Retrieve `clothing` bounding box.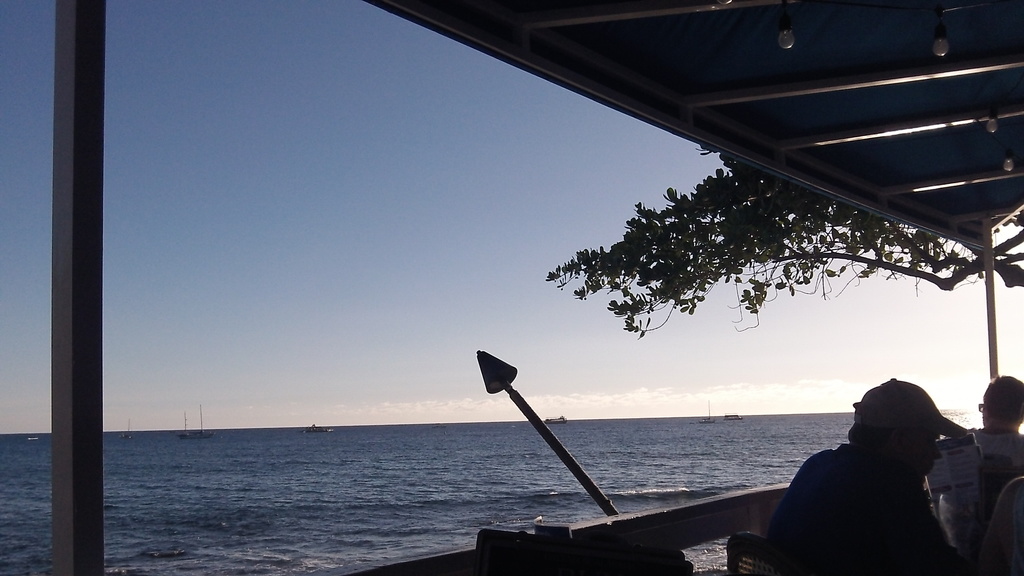
Bounding box: <bbox>947, 424, 1023, 554</bbox>.
